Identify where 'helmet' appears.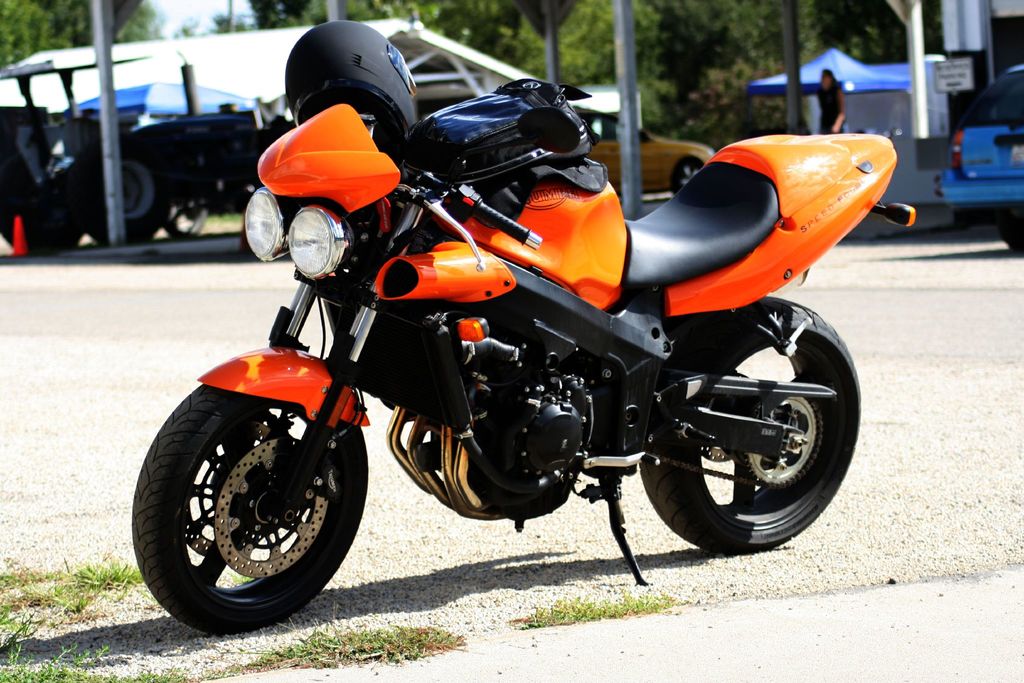
Appears at left=276, top=26, right=424, bottom=142.
